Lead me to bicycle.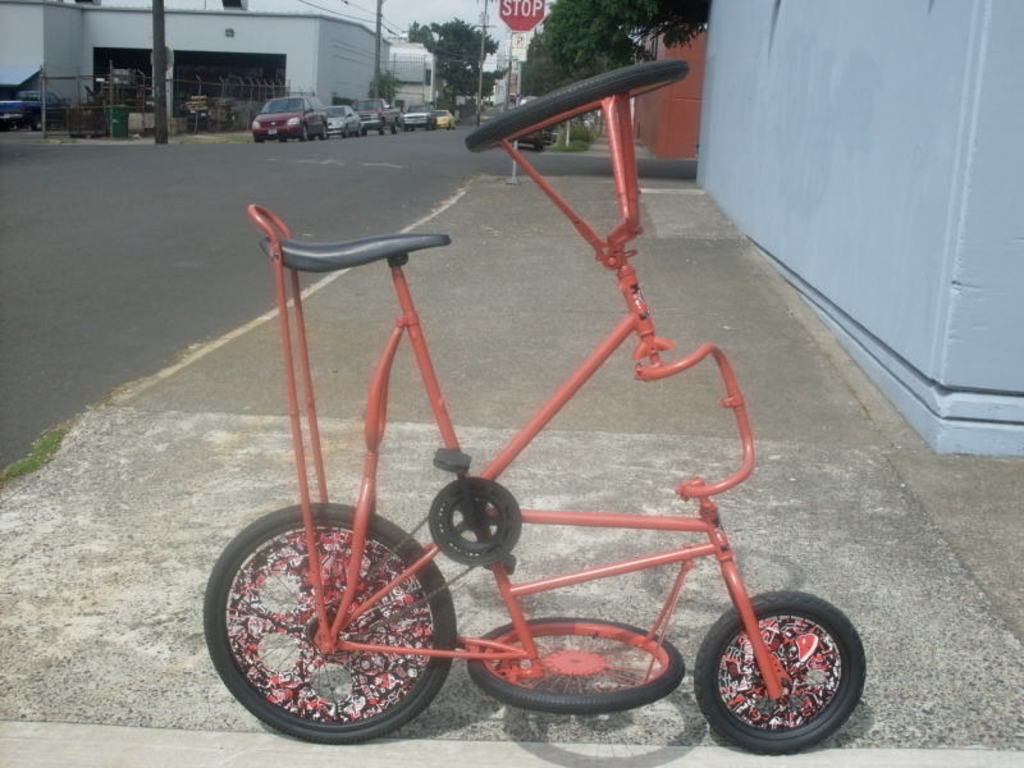
Lead to (left=146, top=109, right=867, bottom=755).
